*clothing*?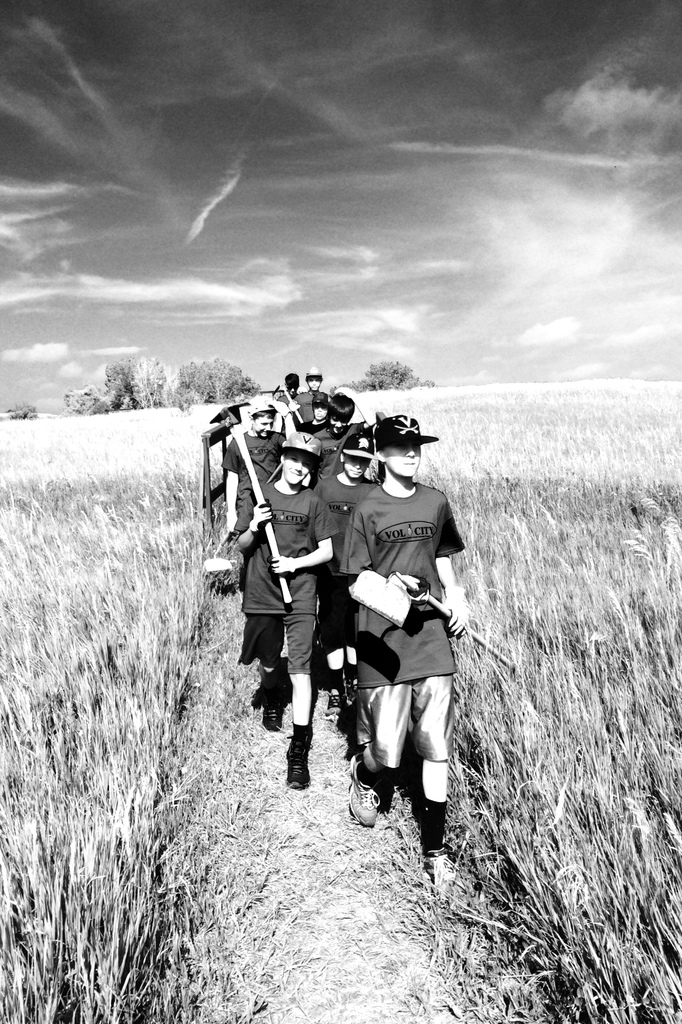
323:420:371:480
